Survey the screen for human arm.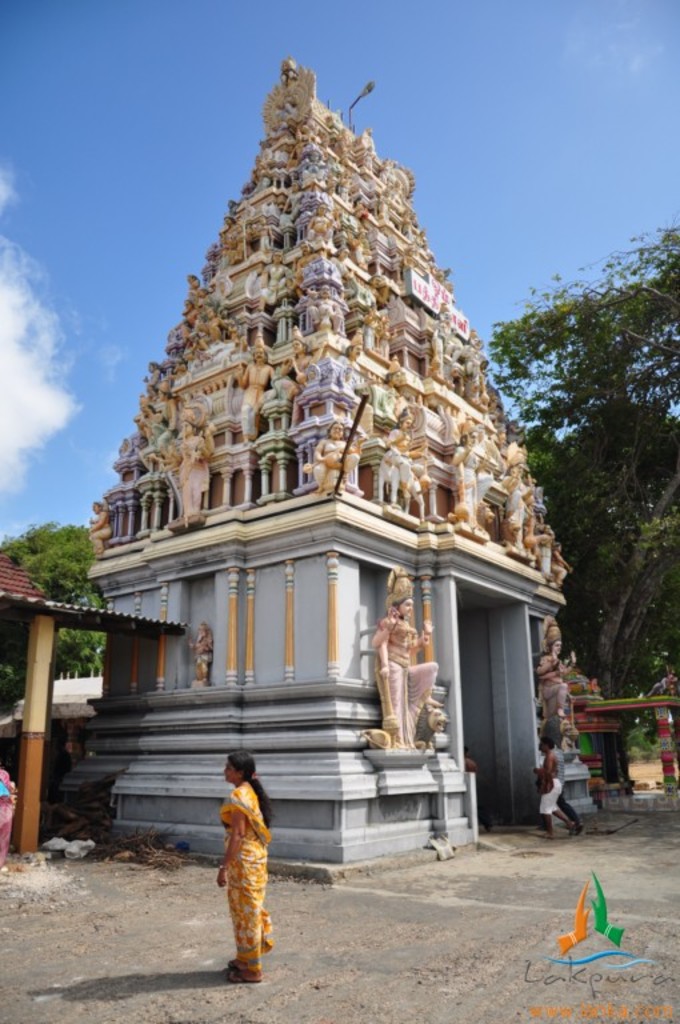
Survey found: select_region(312, 432, 328, 464).
